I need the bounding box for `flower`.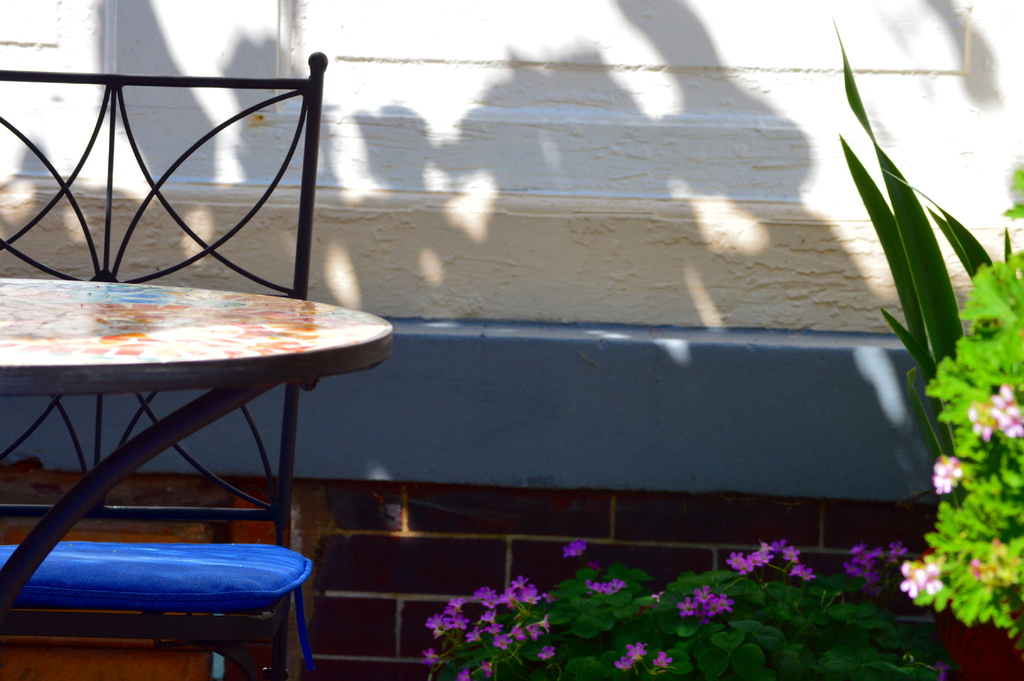
Here it is: detection(614, 655, 634, 673).
